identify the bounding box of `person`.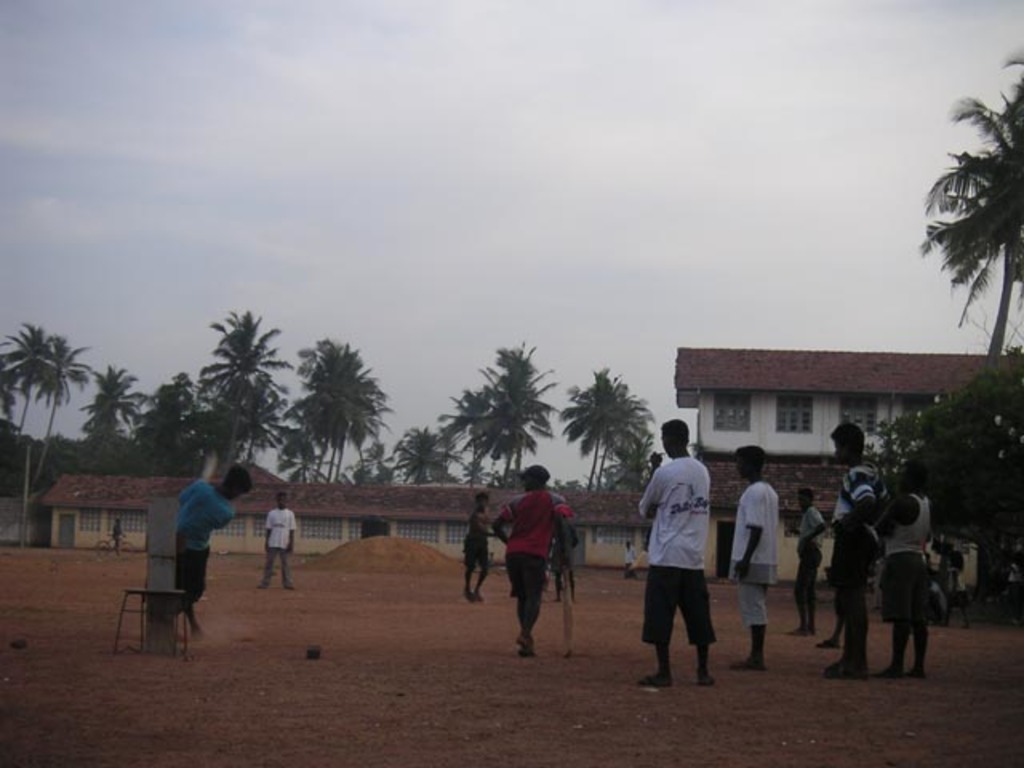
BBox(822, 403, 875, 683).
